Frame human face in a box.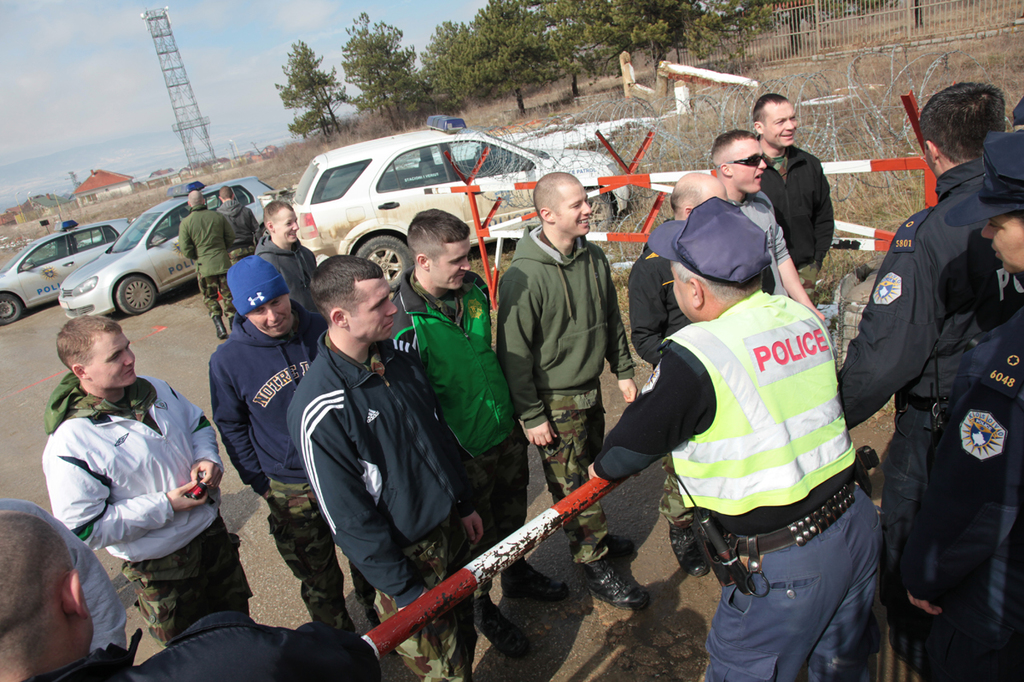
x1=345 y1=278 x2=401 y2=341.
